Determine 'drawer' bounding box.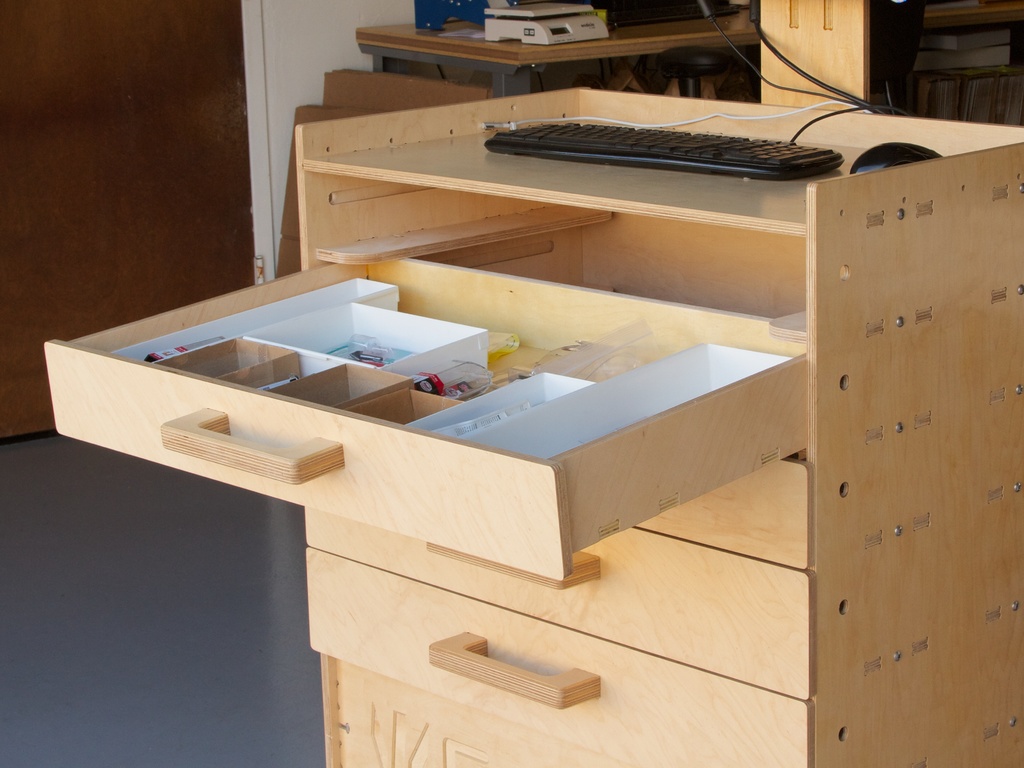
Determined: (36,256,808,576).
